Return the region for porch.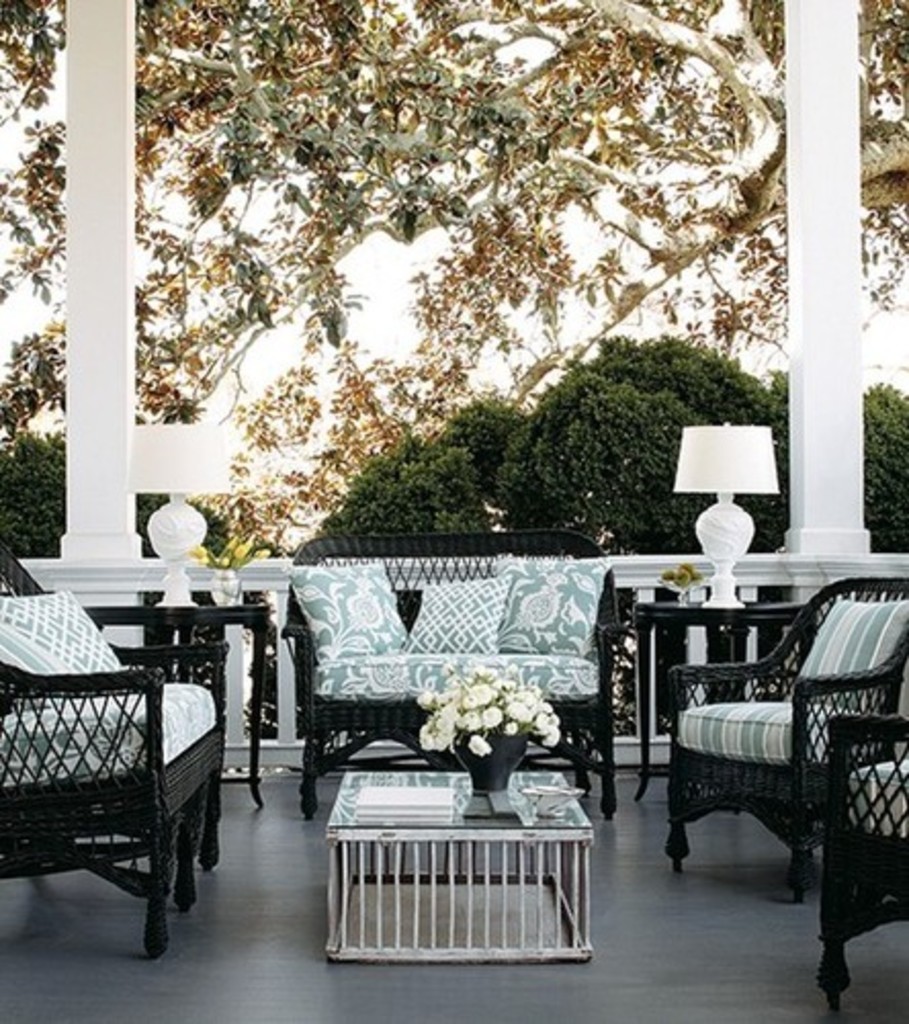
0 762 907 1022.
